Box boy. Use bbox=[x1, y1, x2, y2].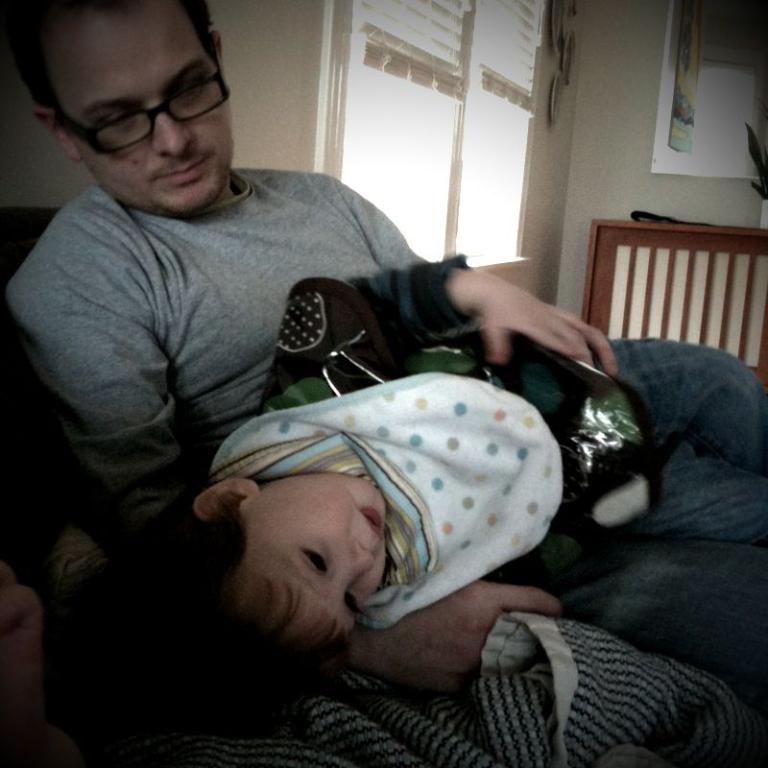
bbox=[128, 257, 767, 697].
